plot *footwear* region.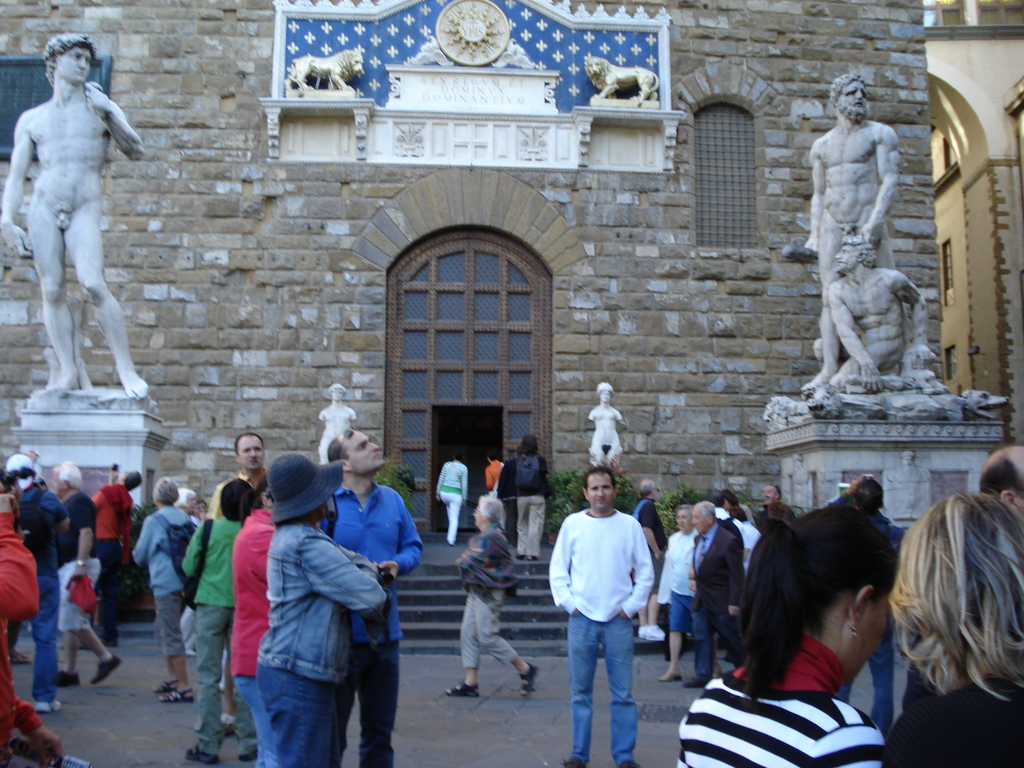
Plotted at <region>186, 745, 218, 767</region>.
